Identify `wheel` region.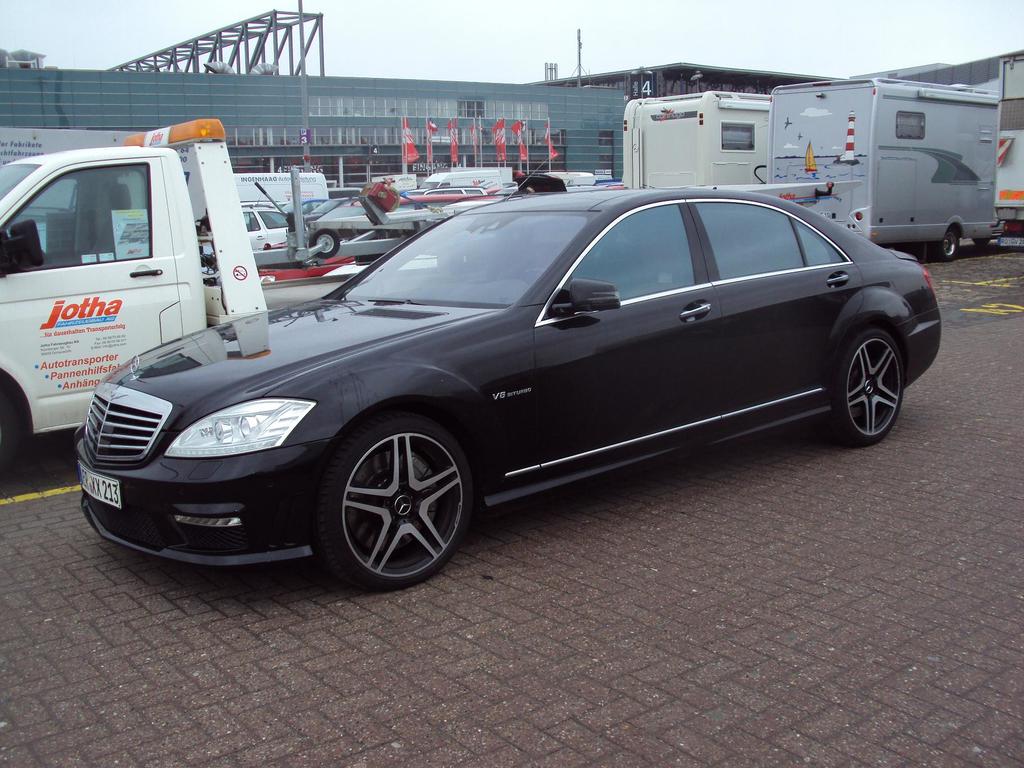
Region: locate(525, 266, 547, 276).
